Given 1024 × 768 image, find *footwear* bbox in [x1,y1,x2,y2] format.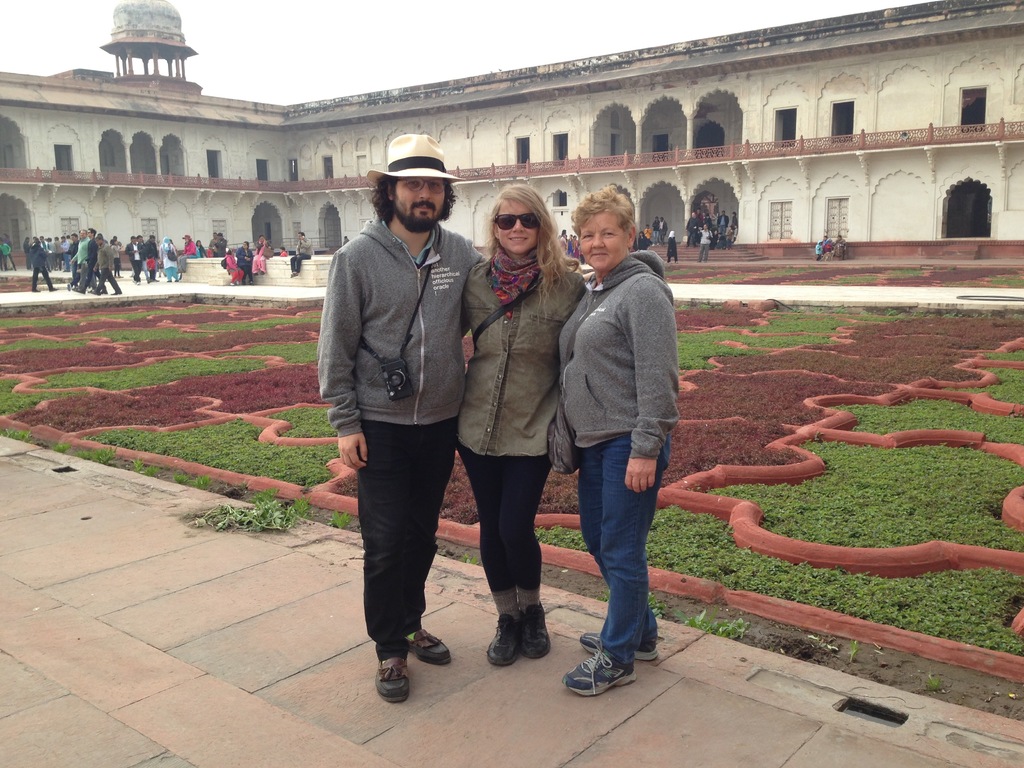
[580,631,657,660].
